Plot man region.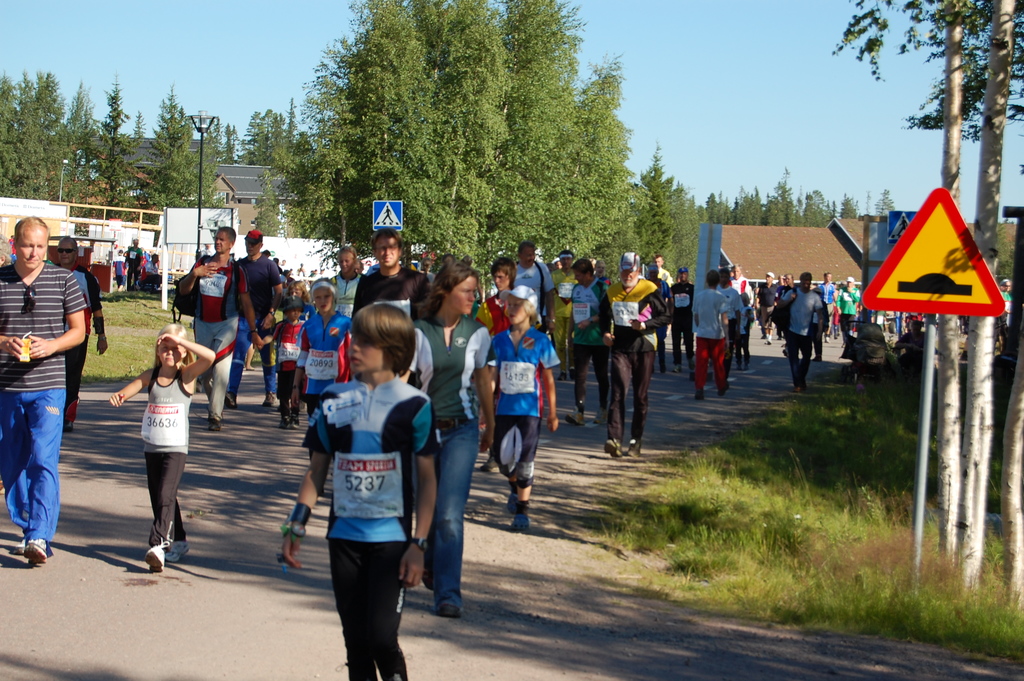
Plotted at crop(816, 272, 837, 339).
